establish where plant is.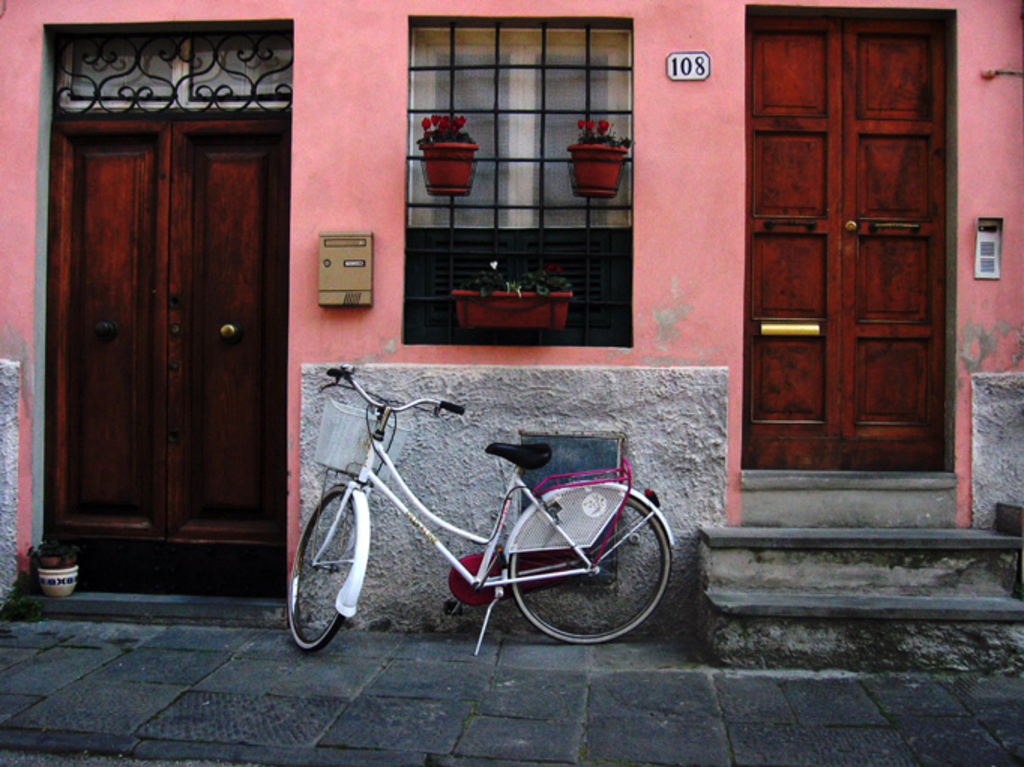
Established at crop(574, 116, 638, 147).
